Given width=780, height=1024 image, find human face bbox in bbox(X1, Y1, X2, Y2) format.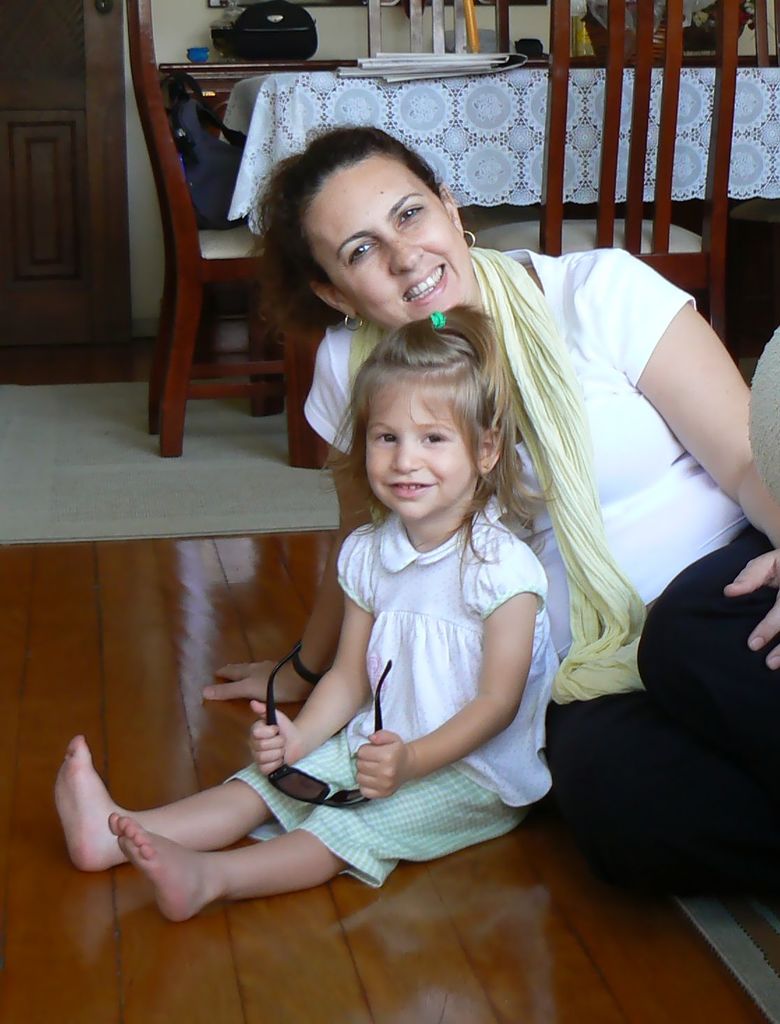
bbox(369, 382, 480, 521).
